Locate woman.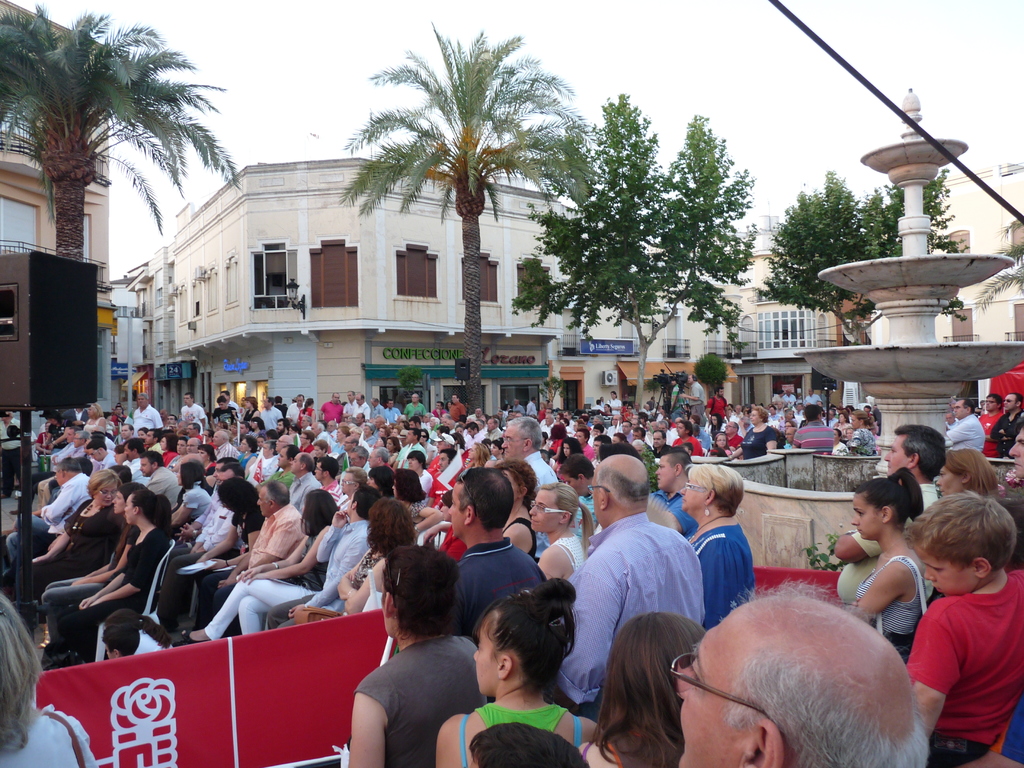
Bounding box: x1=847 y1=466 x2=936 y2=675.
